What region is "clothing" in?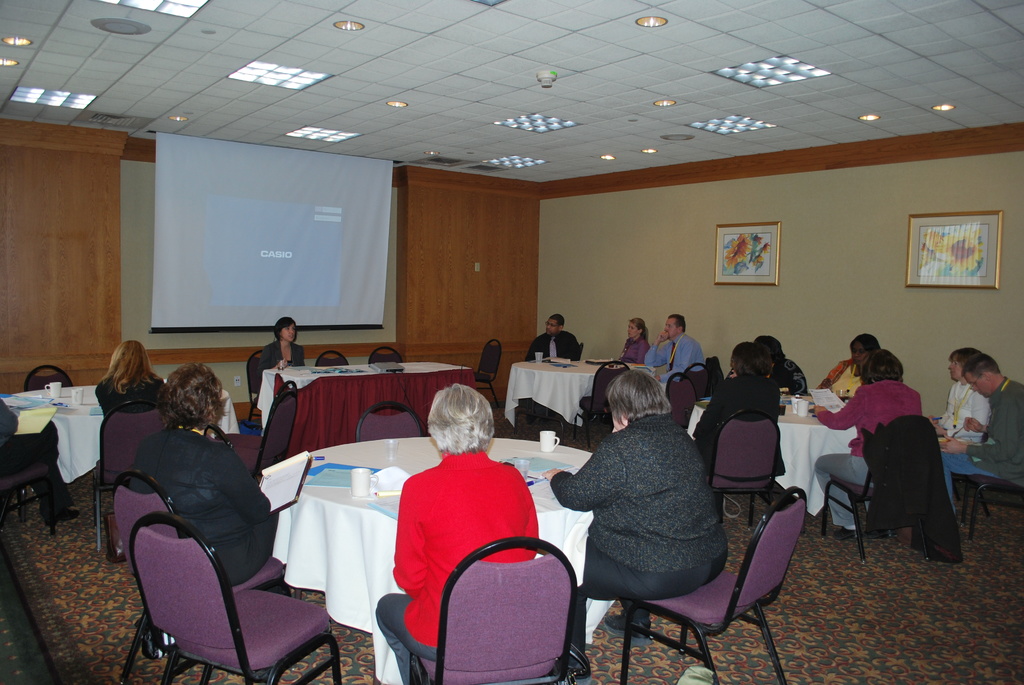
[x1=524, y1=329, x2=579, y2=361].
